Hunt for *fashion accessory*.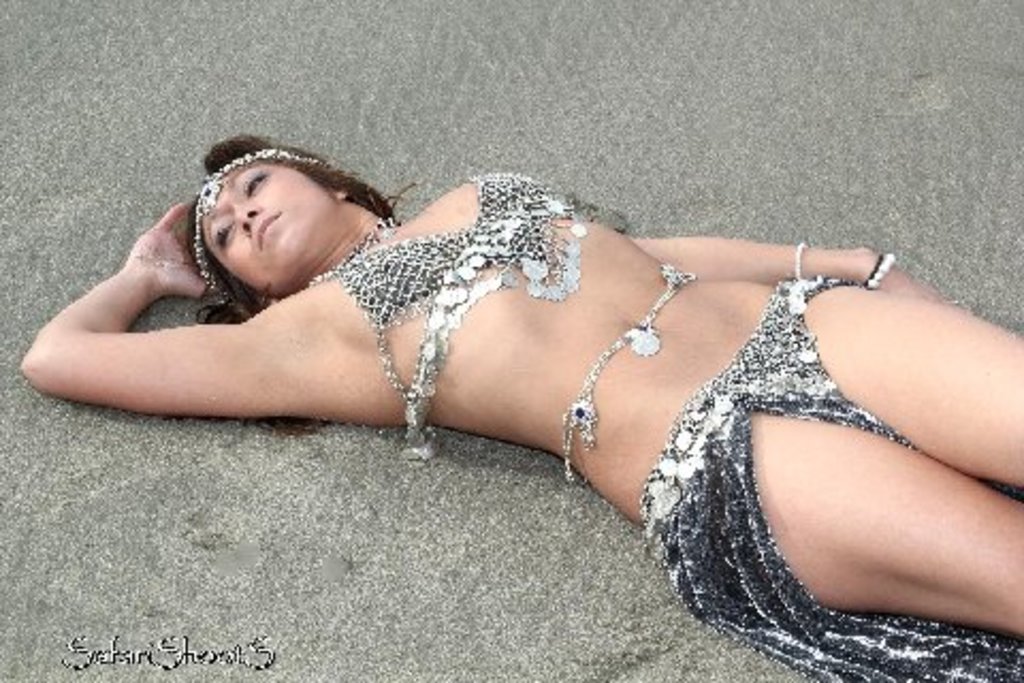
Hunted down at locate(565, 263, 698, 485).
